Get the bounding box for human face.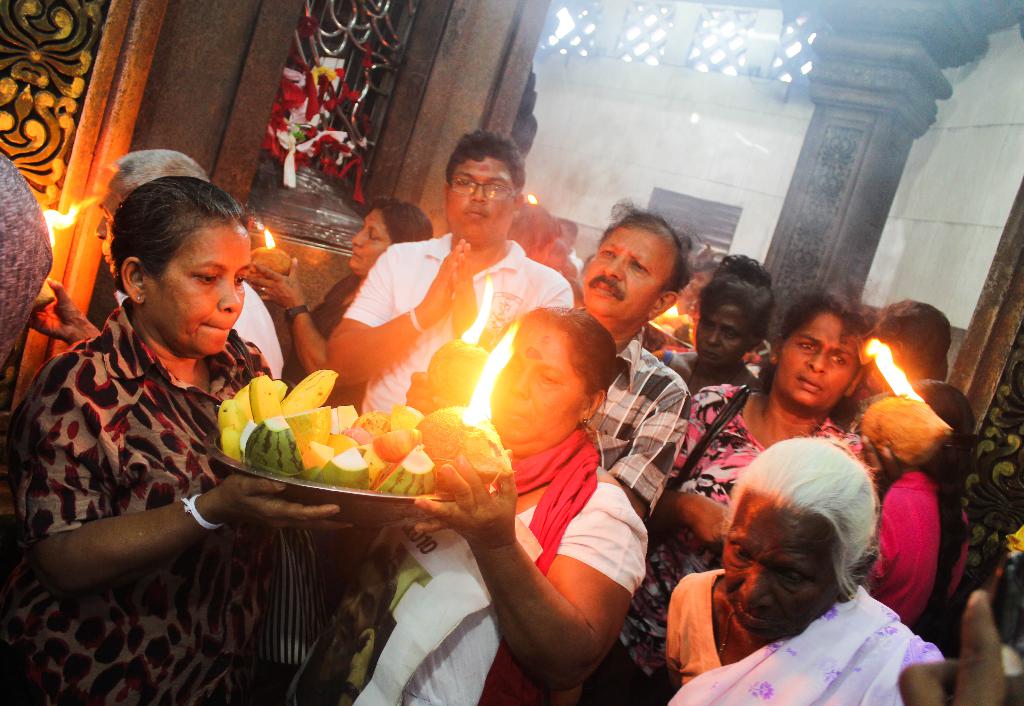
<box>721,496,842,640</box>.
